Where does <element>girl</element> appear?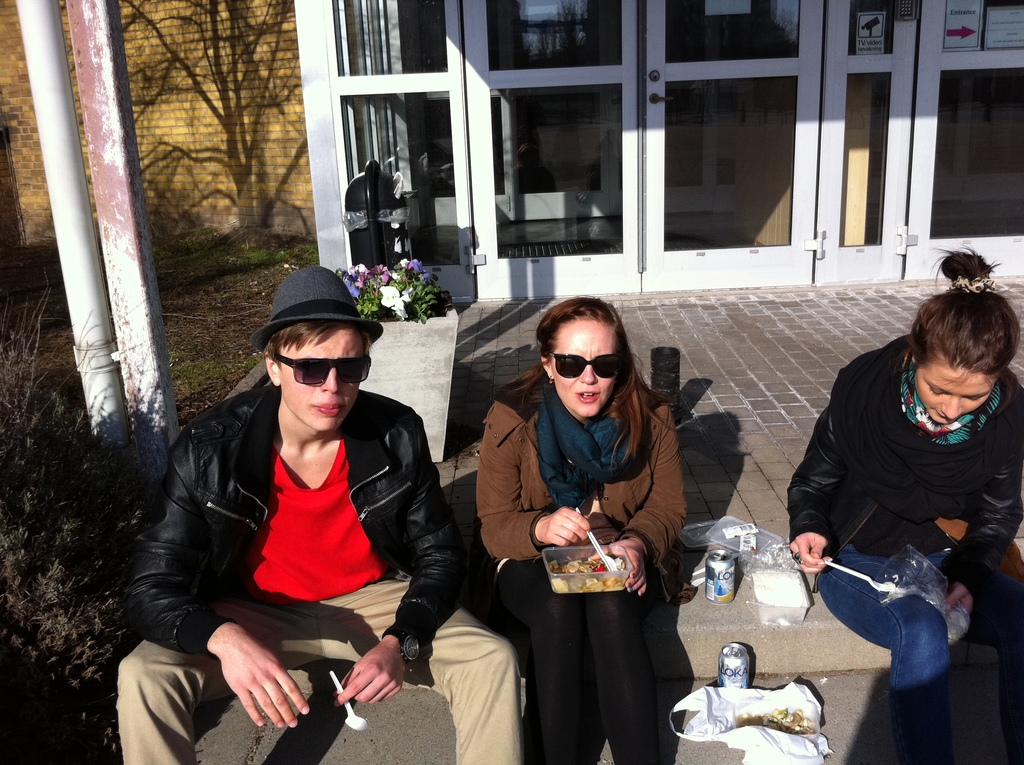
Appears at rect(793, 252, 1023, 762).
